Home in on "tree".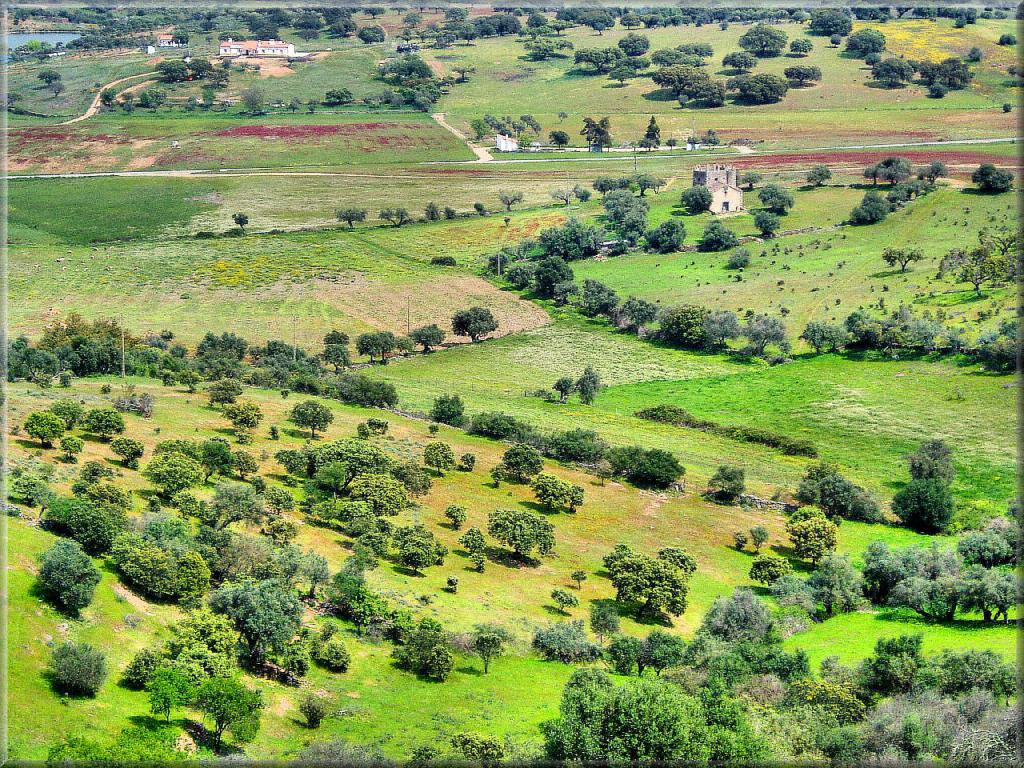
Homed in at x1=34, y1=64, x2=60, y2=92.
